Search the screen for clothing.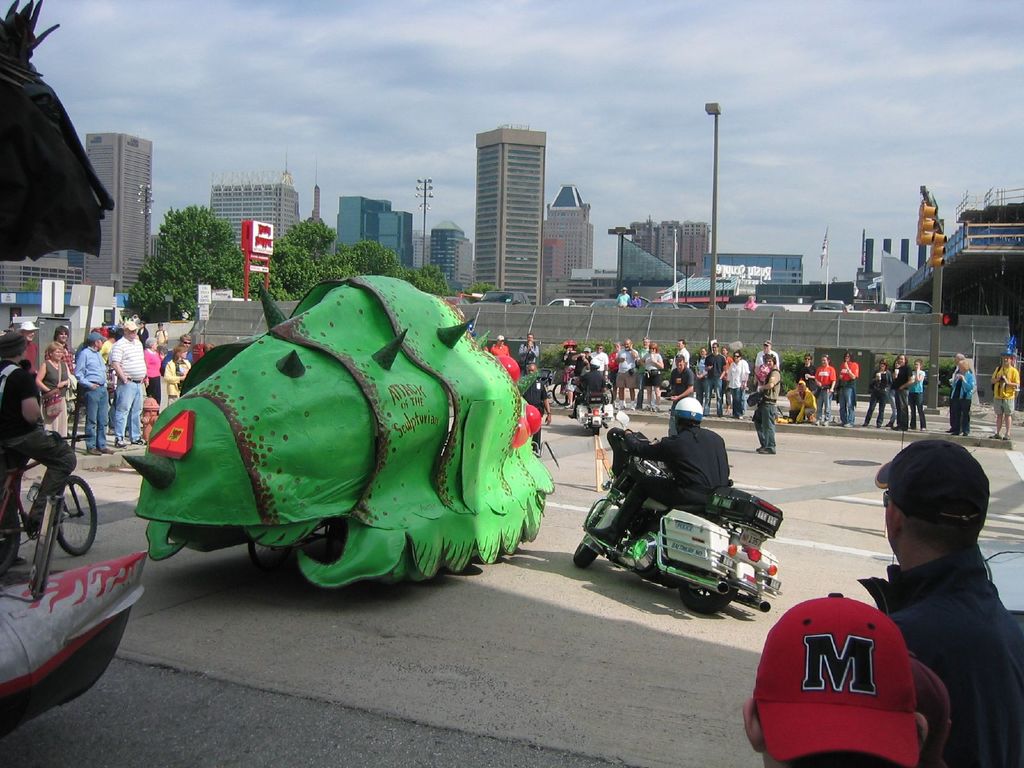
Found at locate(812, 365, 833, 421).
